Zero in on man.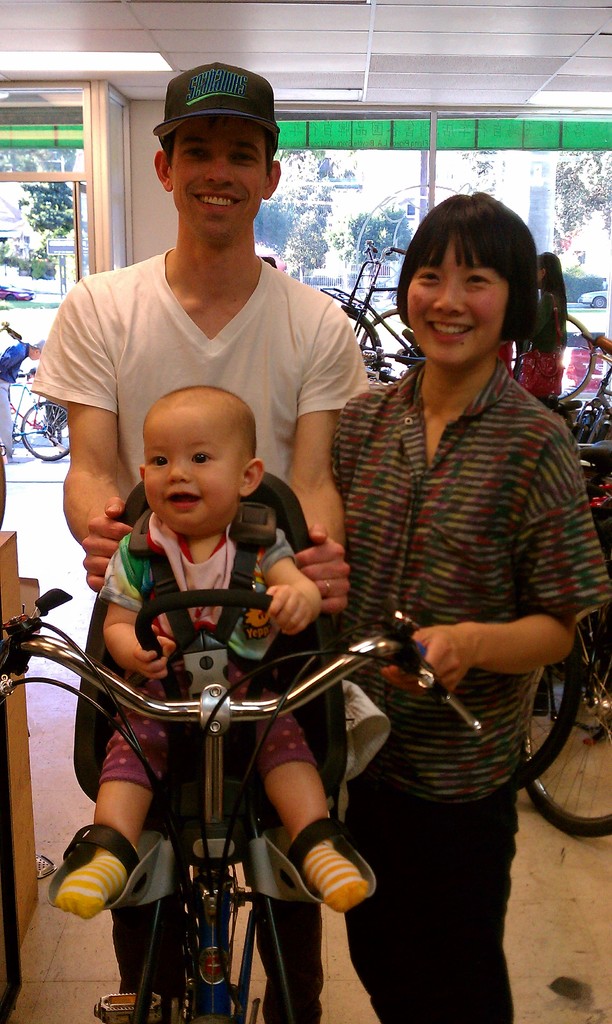
Zeroed in: box=[23, 60, 373, 1023].
